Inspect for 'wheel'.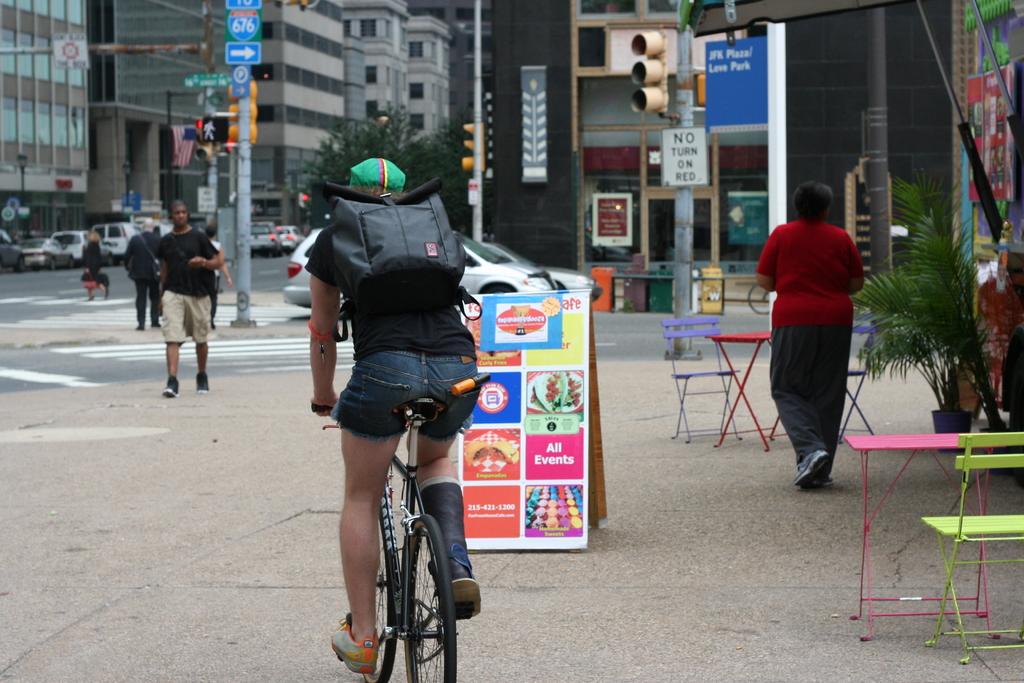
Inspection: crop(396, 511, 460, 682).
